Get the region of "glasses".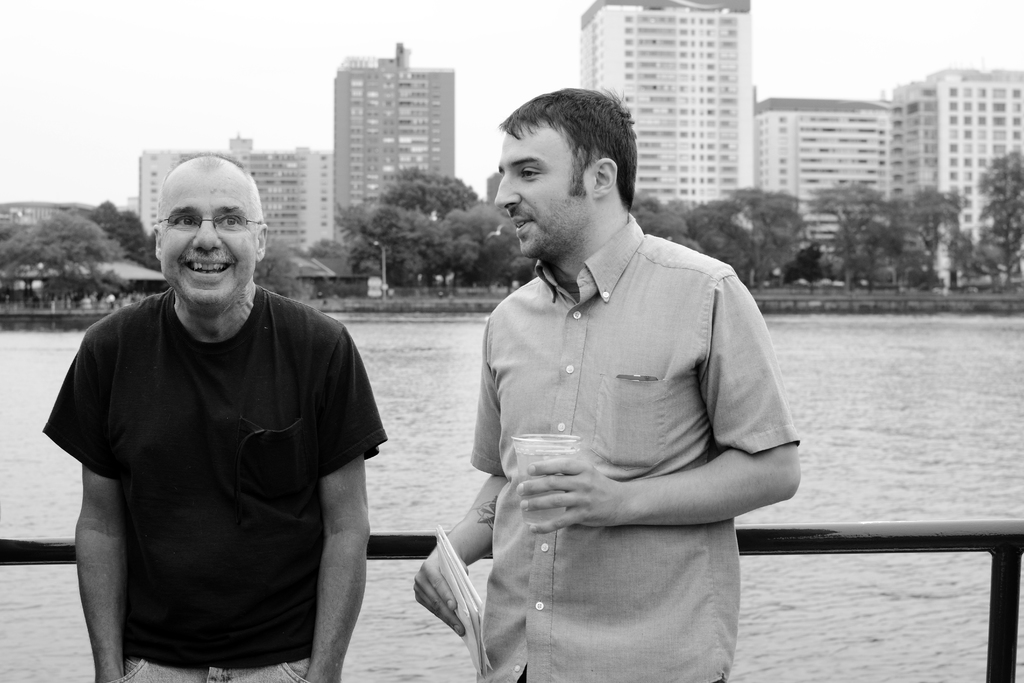
{"left": 144, "top": 202, "right": 262, "bottom": 243}.
